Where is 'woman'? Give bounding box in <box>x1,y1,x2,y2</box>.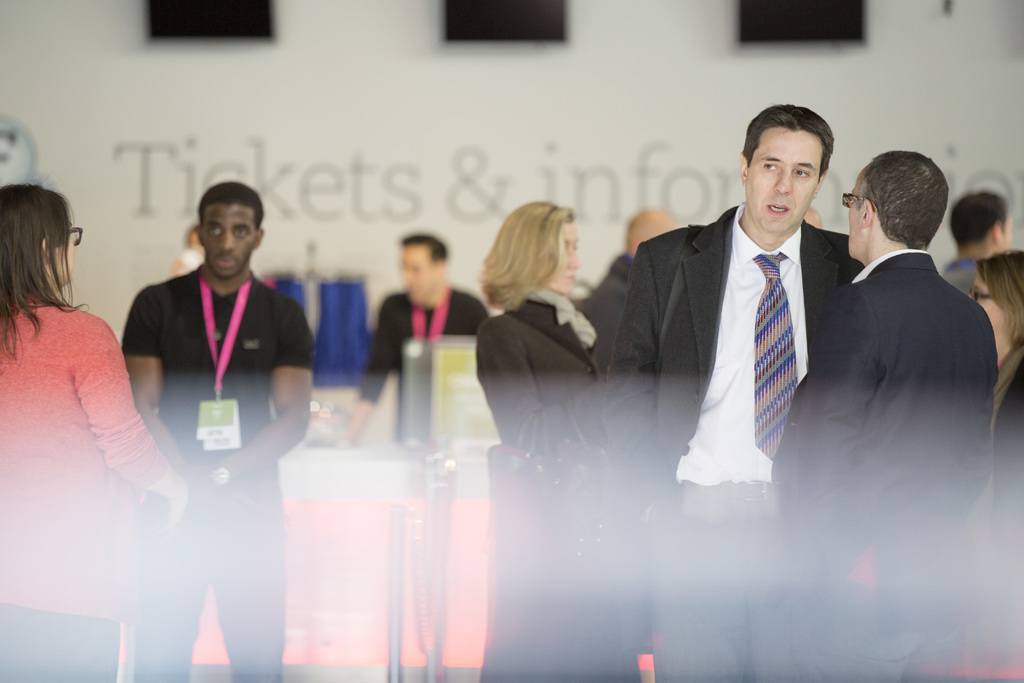
<box>471,193,663,682</box>.
